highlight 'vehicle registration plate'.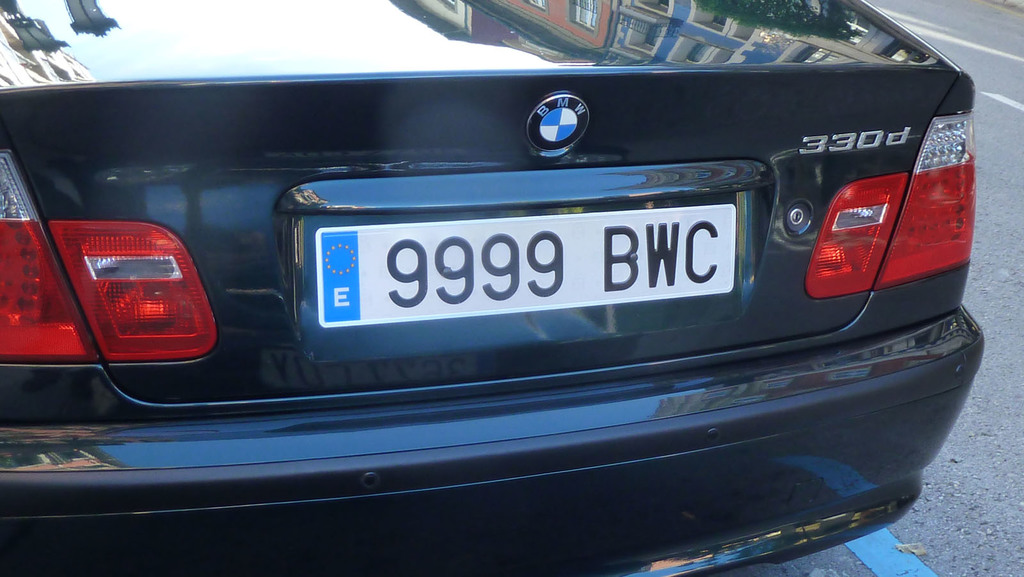
Highlighted region: BBox(301, 177, 772, 354).
